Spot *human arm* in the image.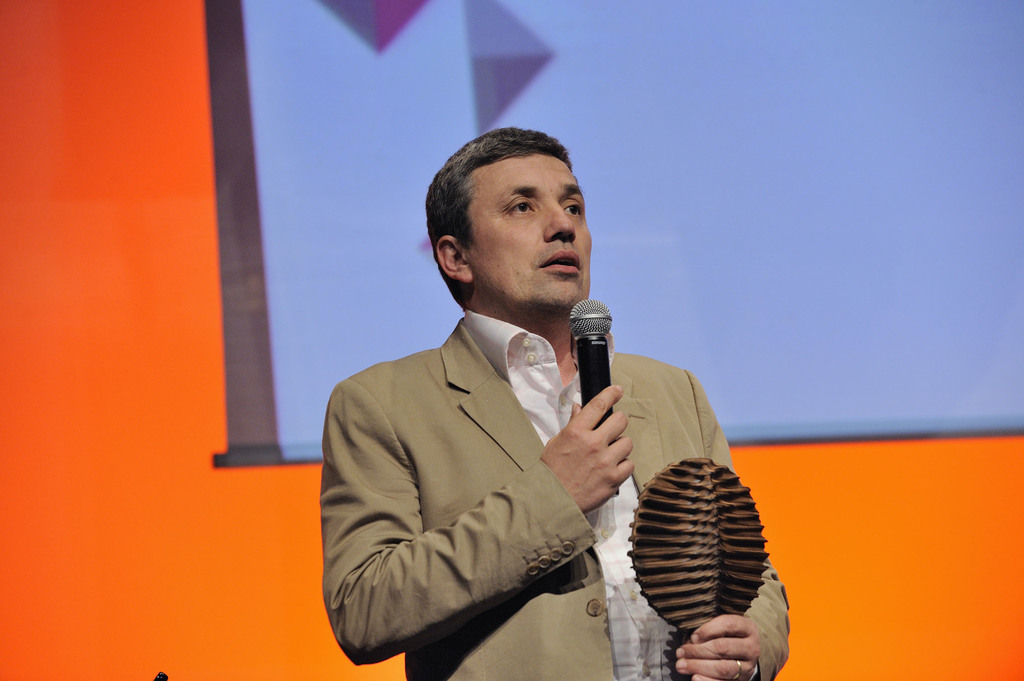
*human arm* found at bbox=(324, 394, 632, 661).
